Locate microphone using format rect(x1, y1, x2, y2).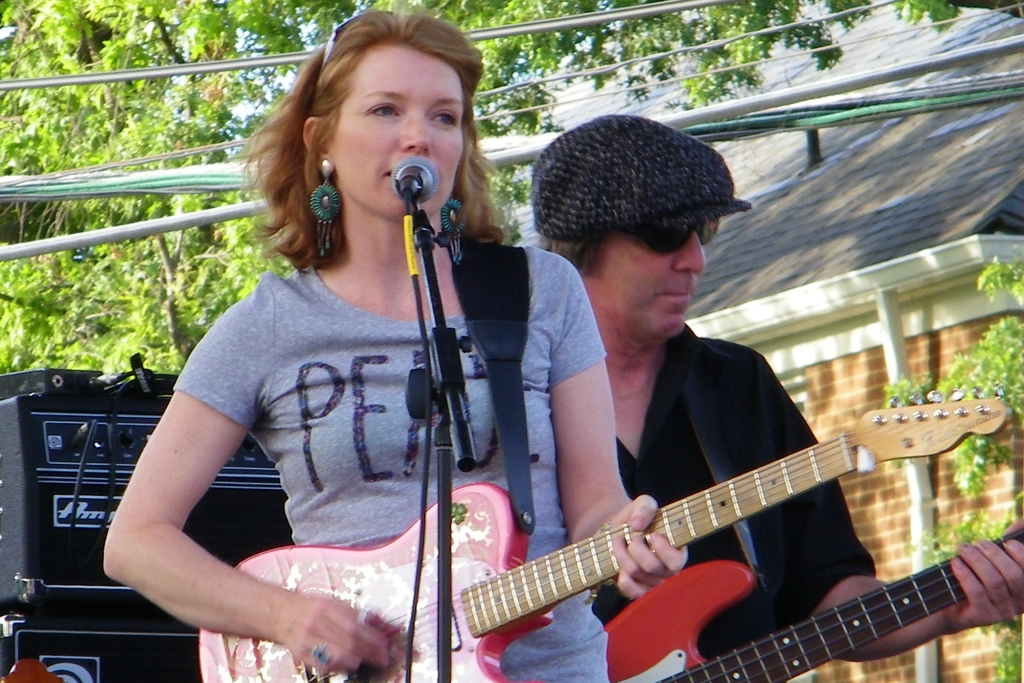
rect(387, 156, 449, 208).
